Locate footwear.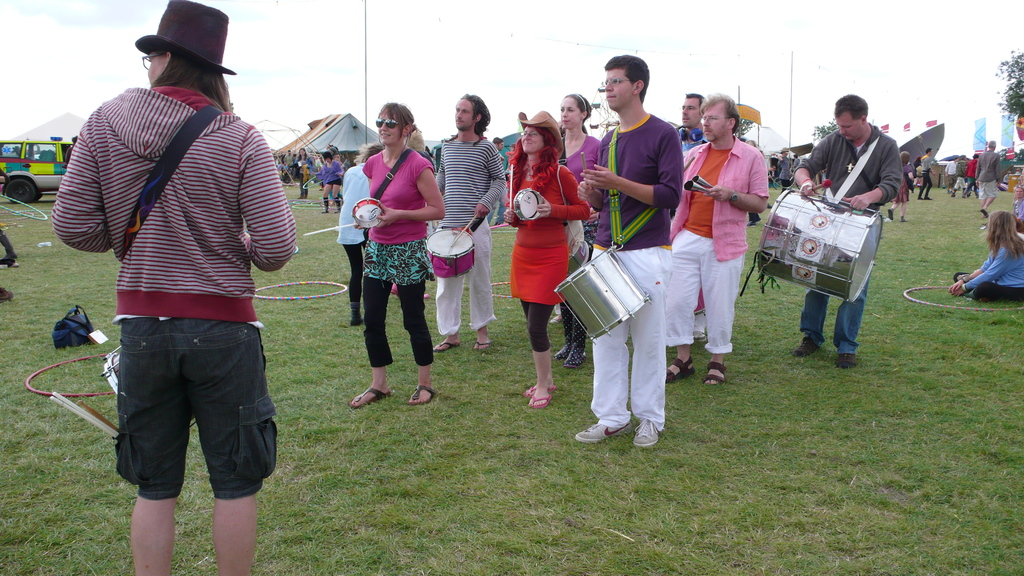
Bounding box: detection(322, 198, 329, 214).
